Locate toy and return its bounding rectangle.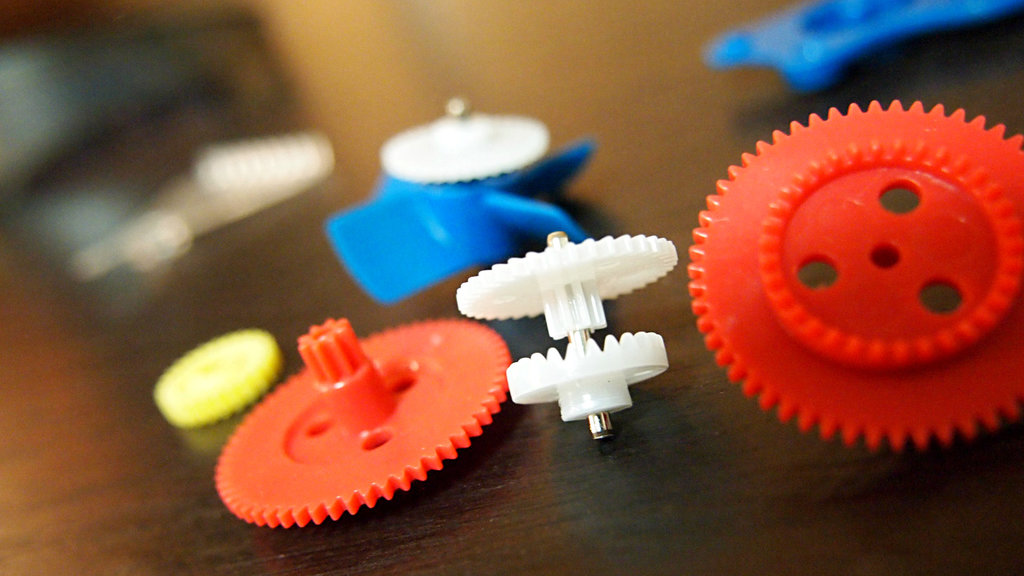
detection(466, 222, 677, 430).
